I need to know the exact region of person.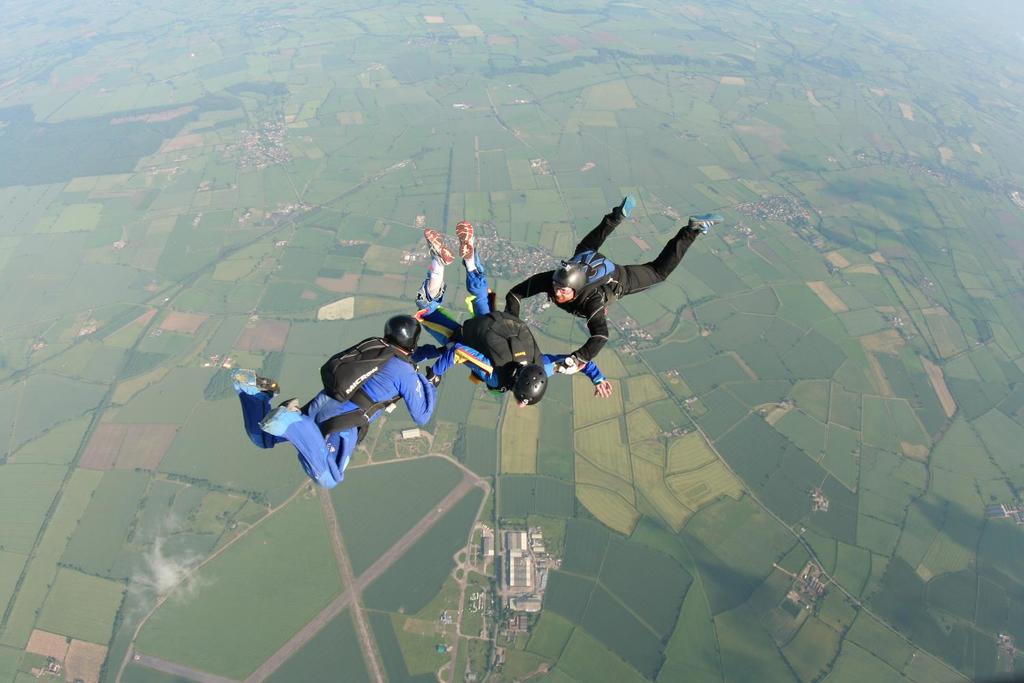
Region: x1=235 y1=299 x2=460 y2=503.
